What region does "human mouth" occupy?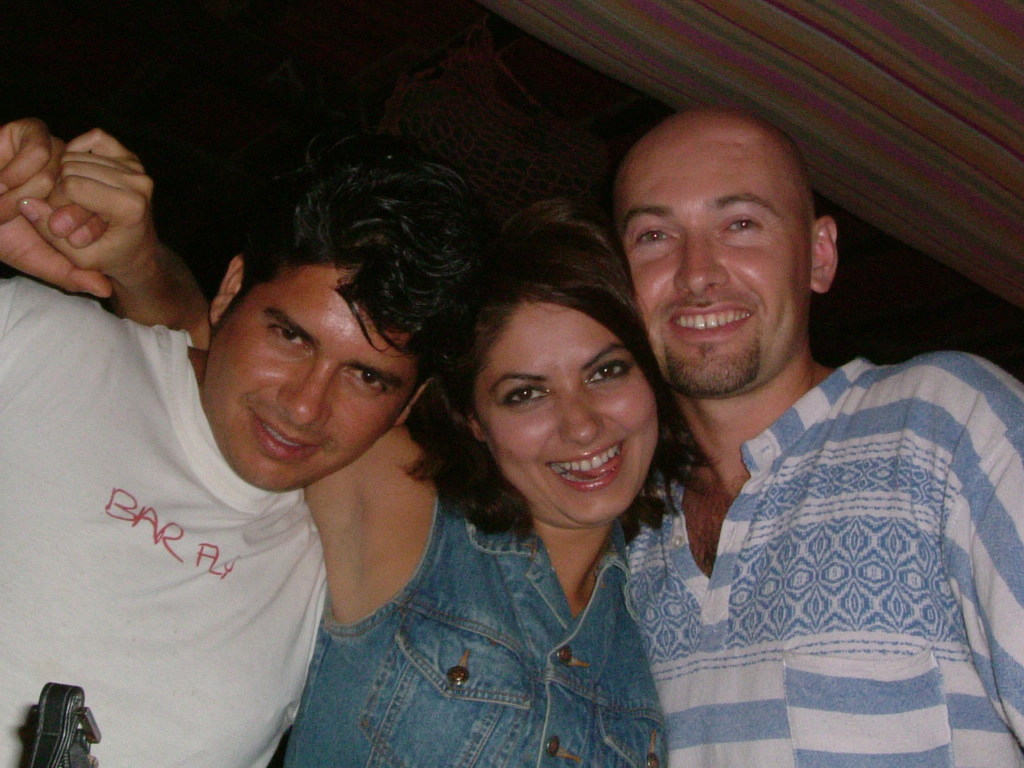
box=[541, 437, 630, 492].
